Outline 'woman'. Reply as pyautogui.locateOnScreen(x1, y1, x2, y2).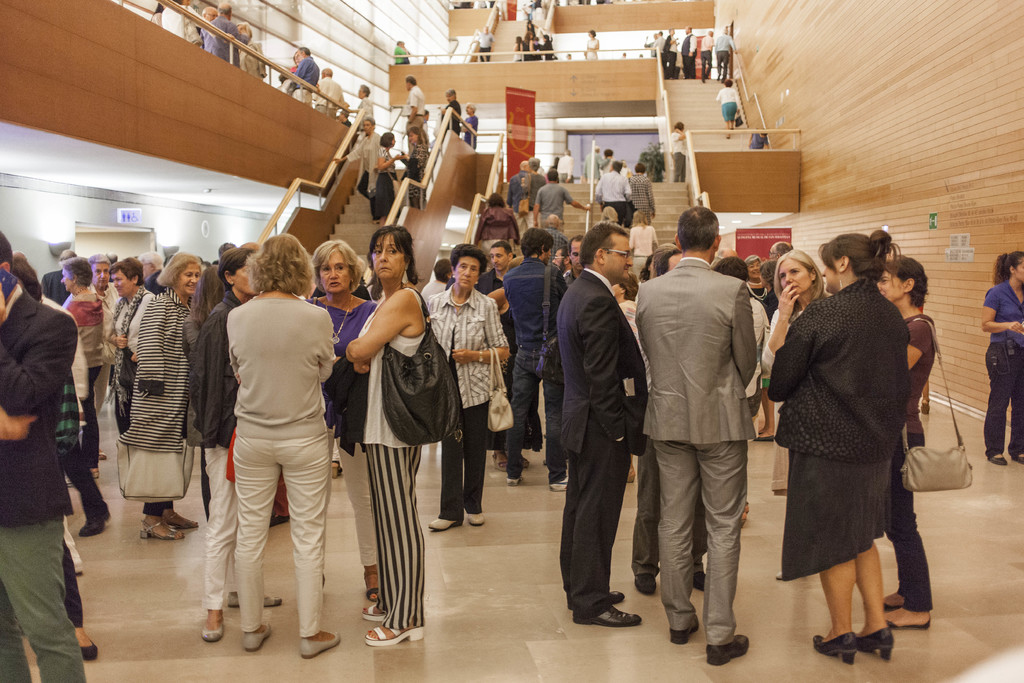
pyautogui.locateOnScreen(715, 79, 748, 135).
